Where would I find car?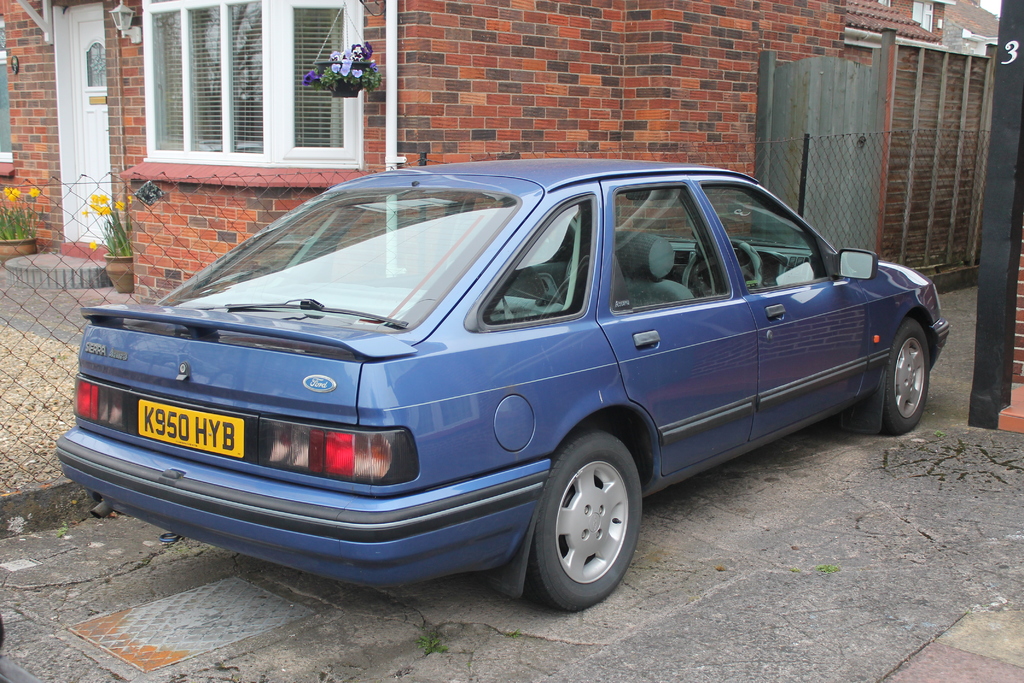
At bbox=[60, 160, 921, 618].
